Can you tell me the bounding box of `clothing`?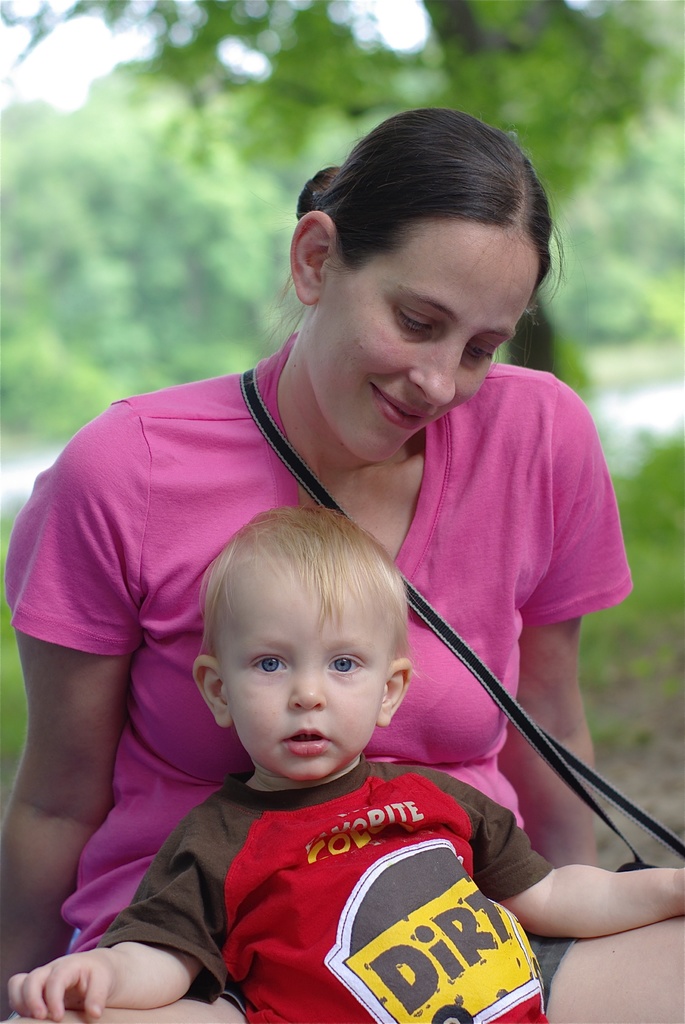
4/337/640/1023.
